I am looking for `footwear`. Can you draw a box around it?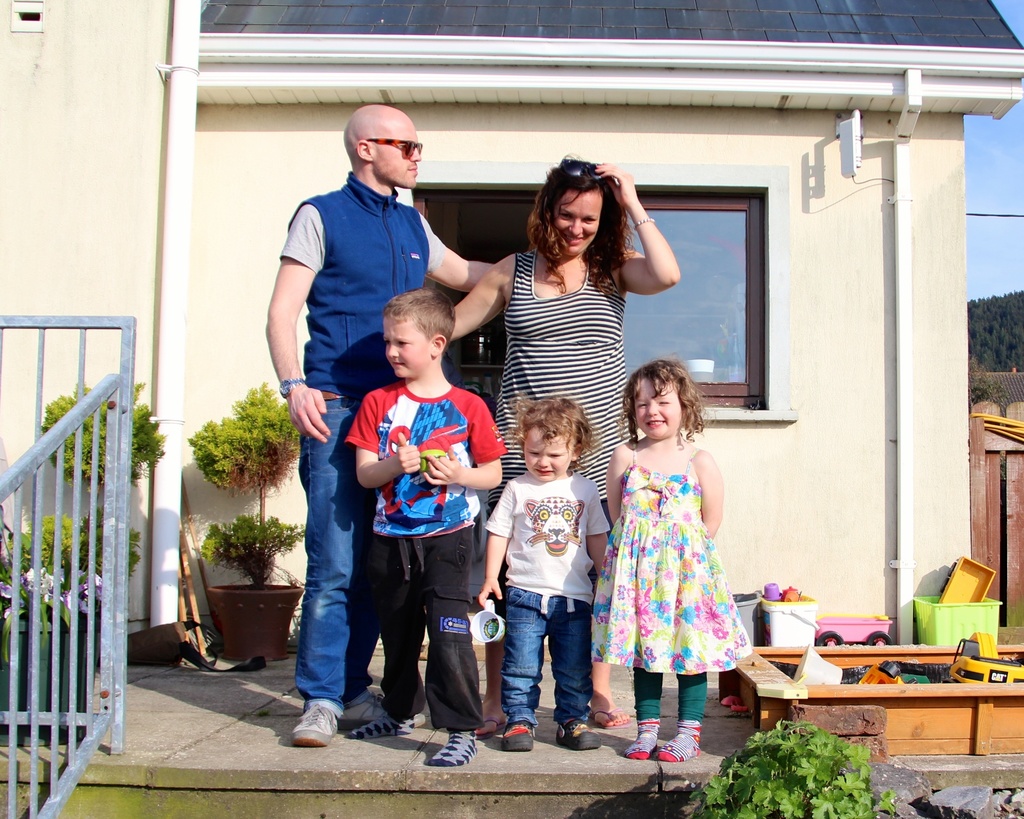
Sure, the bounding box is [x1=502, y1=717, x2=532, y2=749].
